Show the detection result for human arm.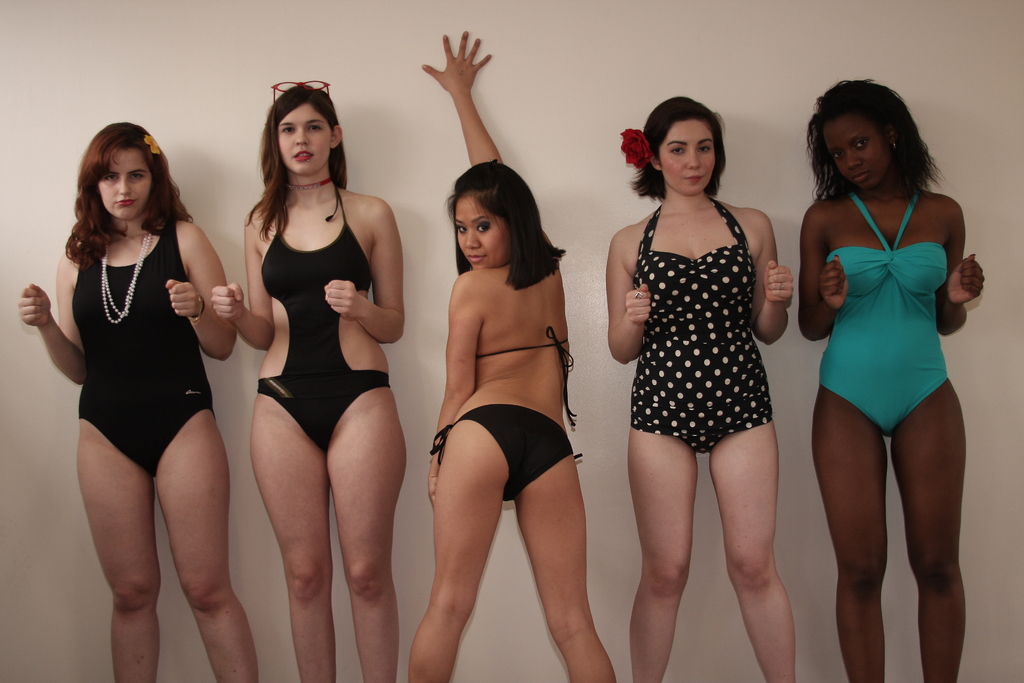
{"x1": 794, "y1": 203, "x2": 850, "y2": 346}.
